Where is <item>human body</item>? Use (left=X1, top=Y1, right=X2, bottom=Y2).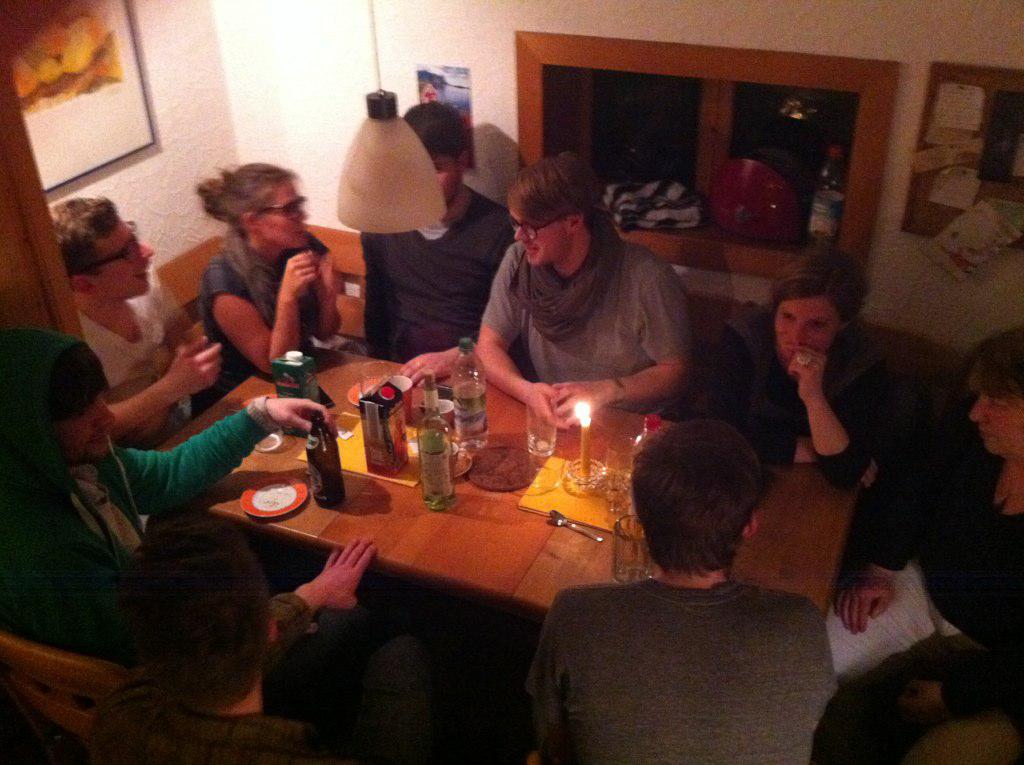
(left=187, top=240, right=342, bottom=421).
